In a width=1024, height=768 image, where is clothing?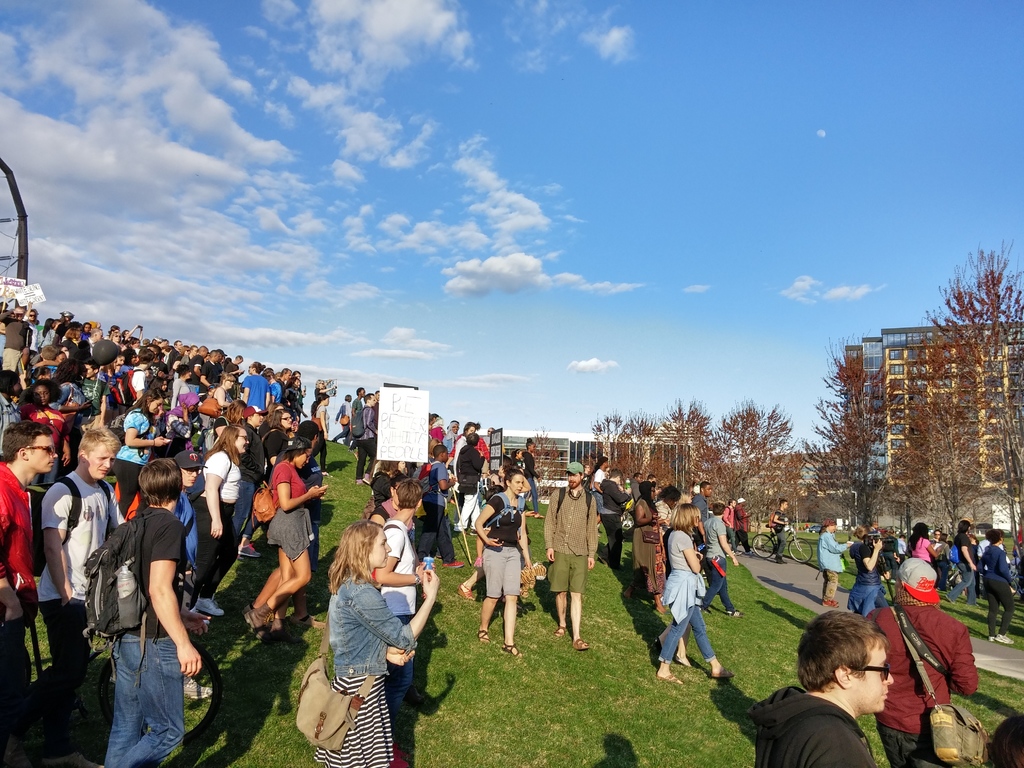
bbox(111, 408, 155, 504).
